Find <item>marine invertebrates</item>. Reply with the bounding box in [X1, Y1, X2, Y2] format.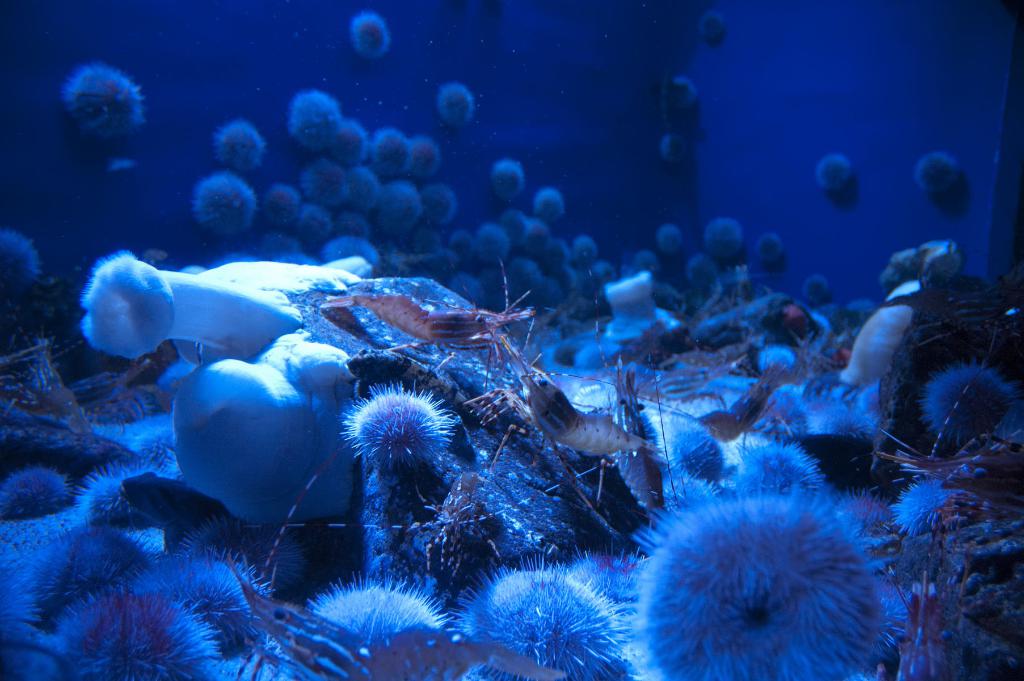
[924, 368, 1011, 447].
